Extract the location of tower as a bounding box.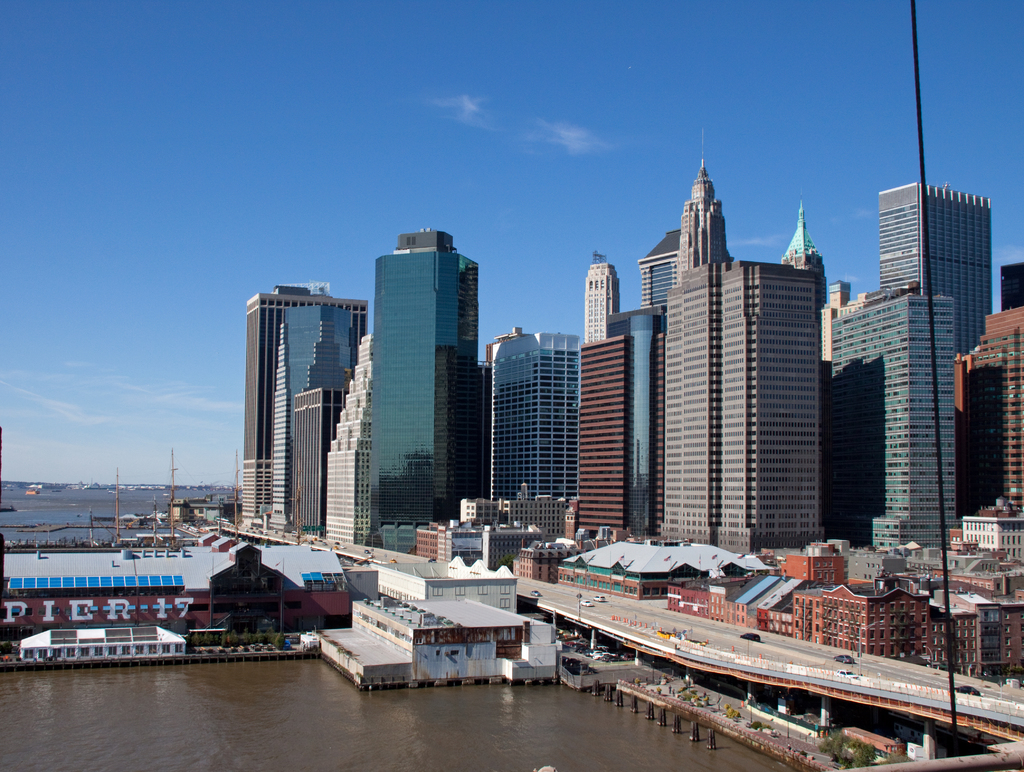
<region>575, 327, 630, 543</region>.
